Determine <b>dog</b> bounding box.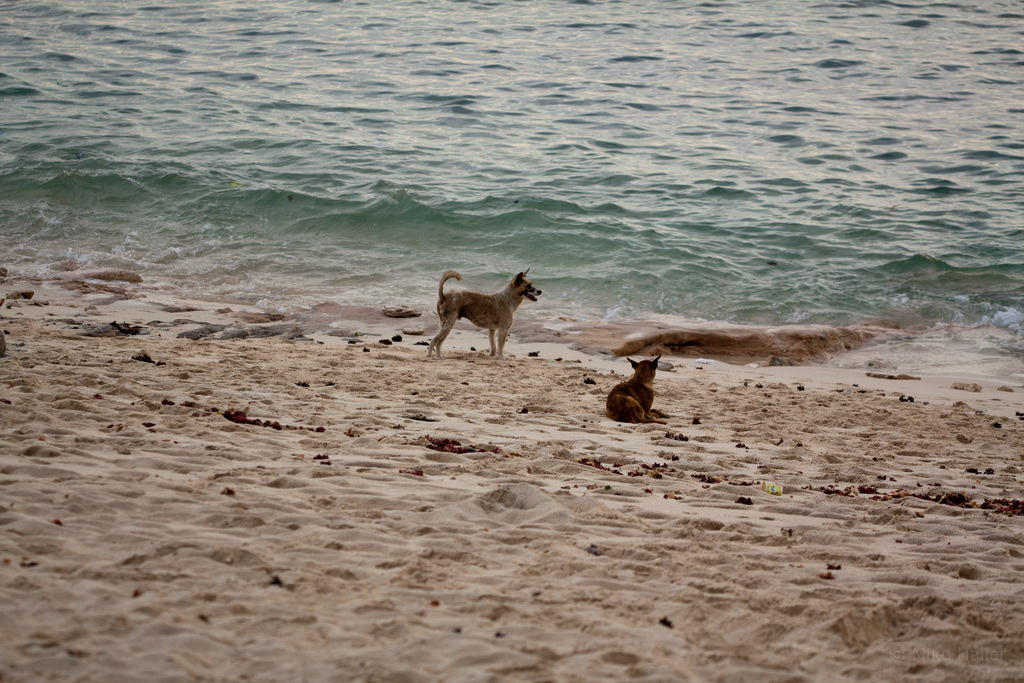
Determined: crop(604, 353, 673, 425).
